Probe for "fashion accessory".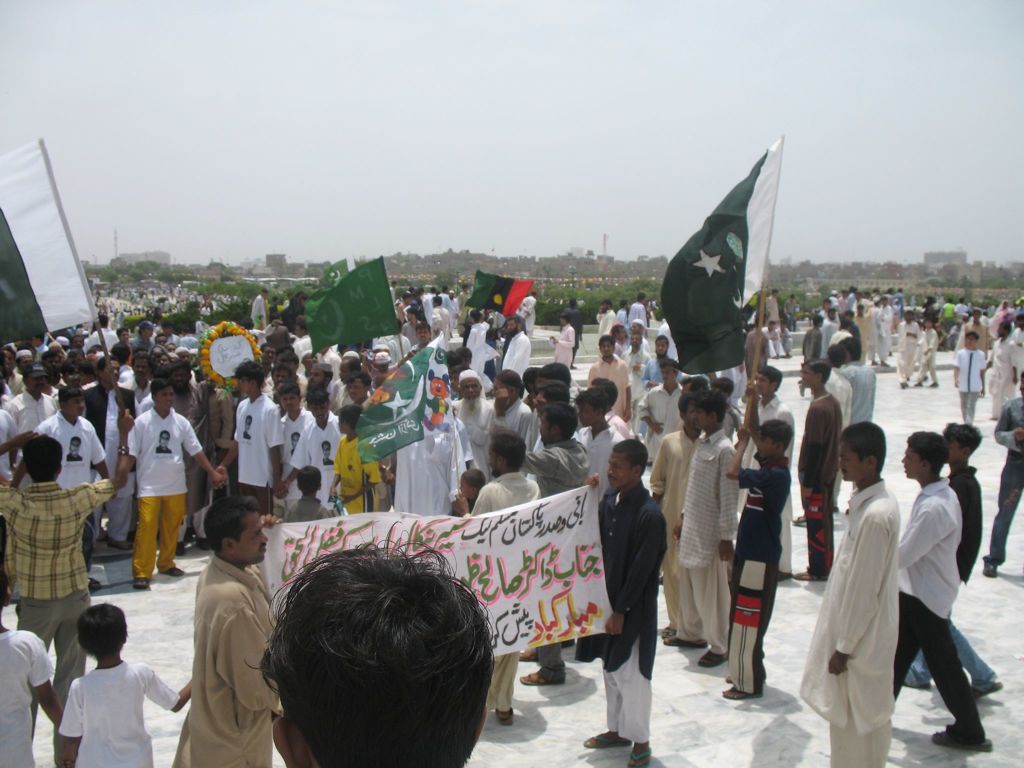
Probe result: left=973, top=683, right=1003, bottom=698.
